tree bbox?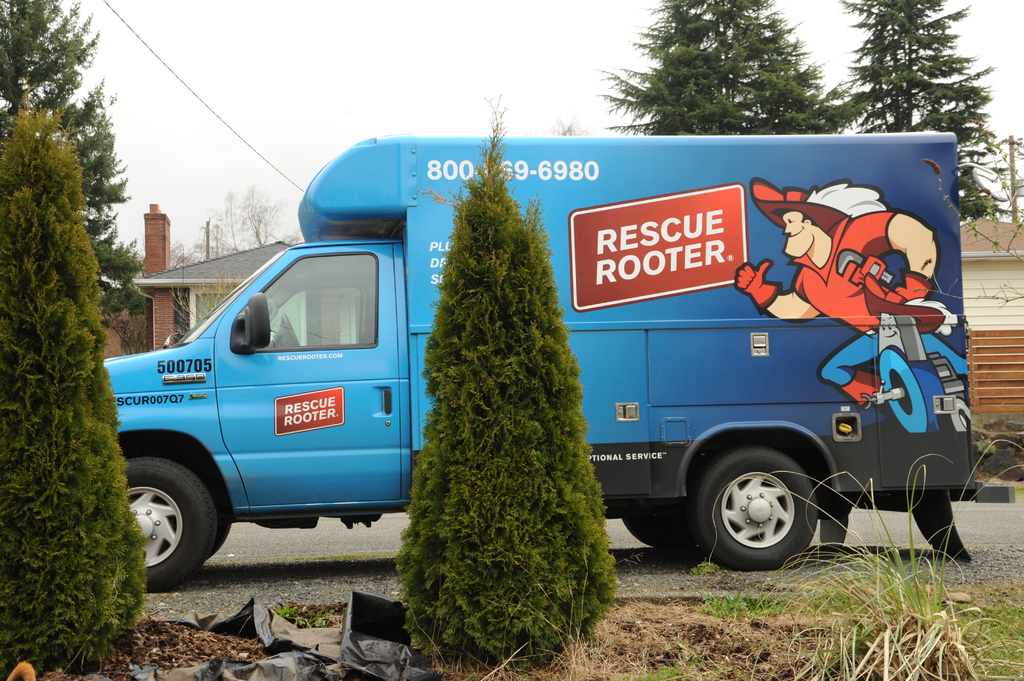
<bbox>168, 187, 306, 269</bbox>
